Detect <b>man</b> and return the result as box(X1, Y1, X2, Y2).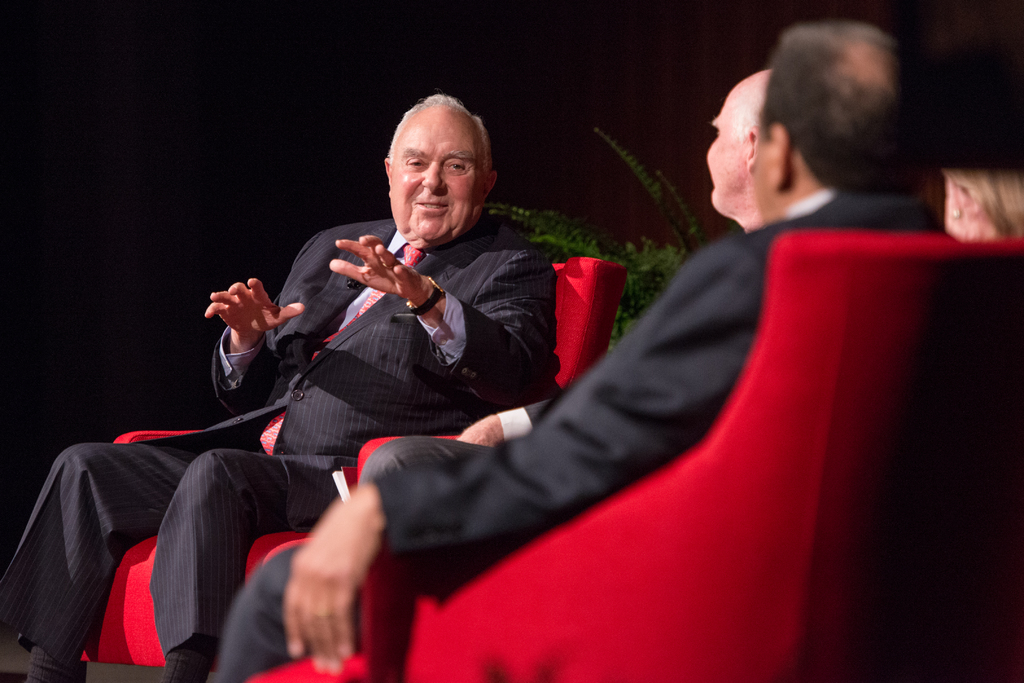
box(218, 20, 957, 682).
